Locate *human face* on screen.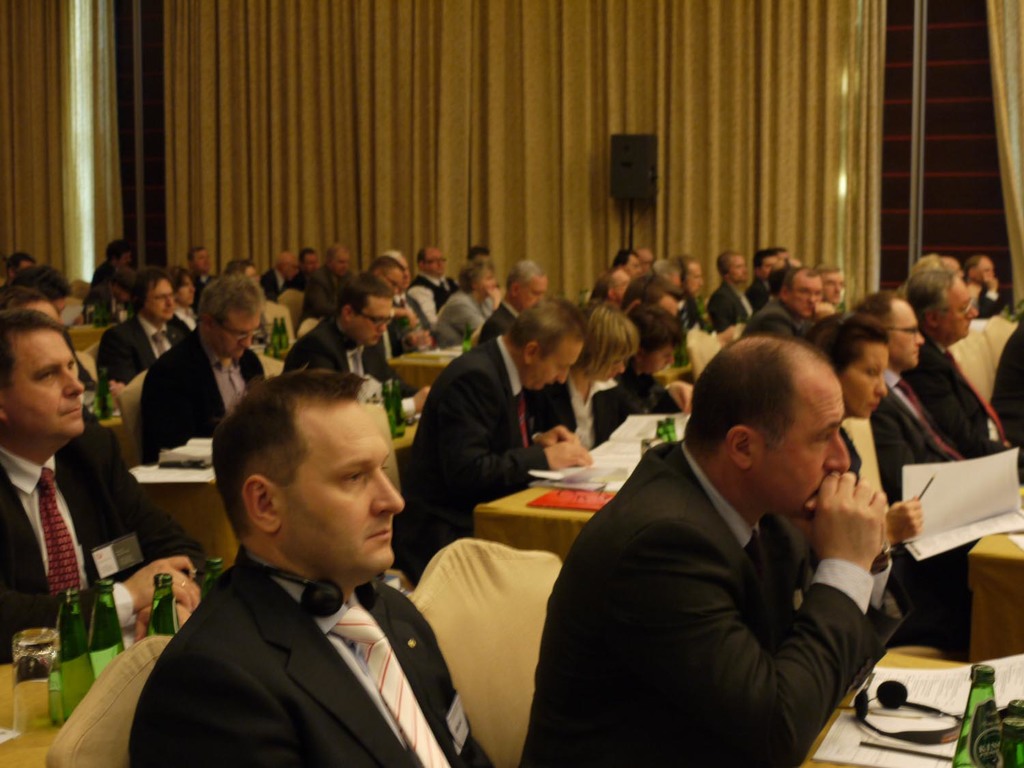
On screen at box(784, 272, 825, 319).
